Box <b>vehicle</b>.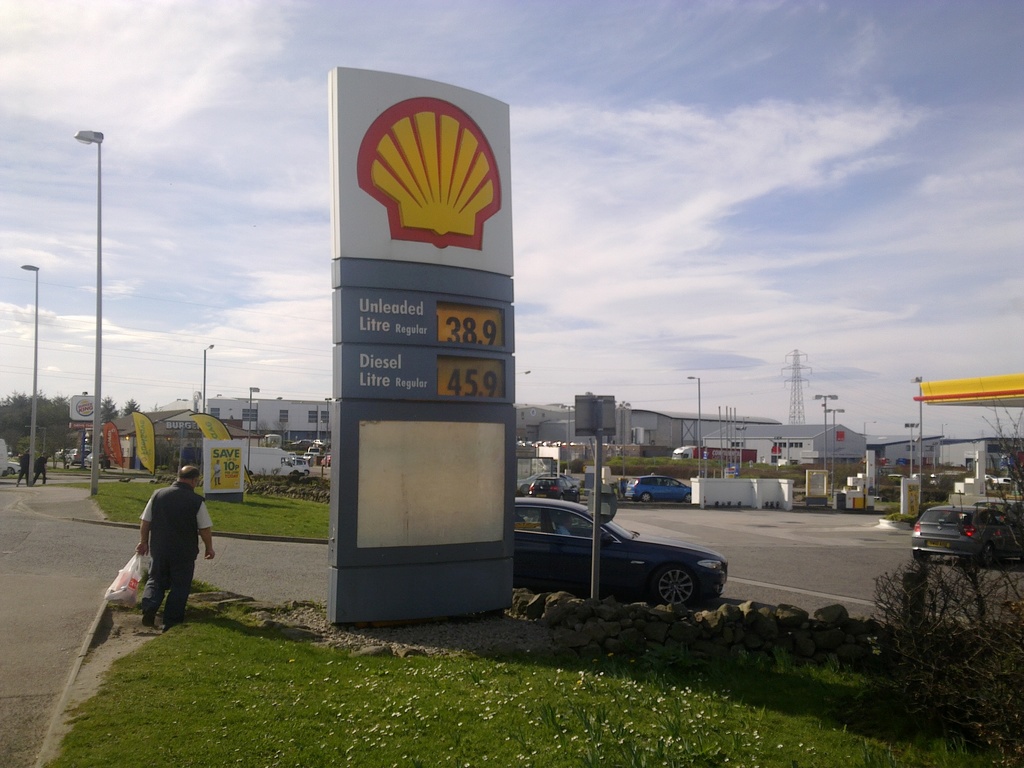
region(534, 475, 580, 505).
